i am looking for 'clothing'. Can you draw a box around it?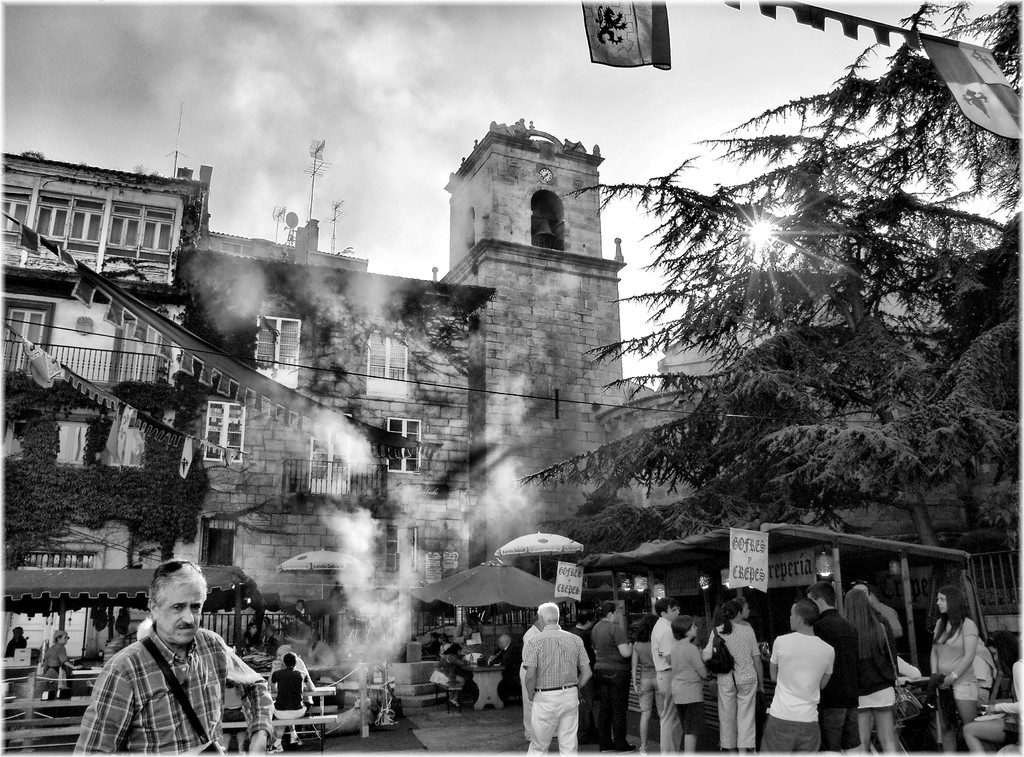
Sure, the bounding box is (x1=637, y1=642, x2=662, y2=712).
